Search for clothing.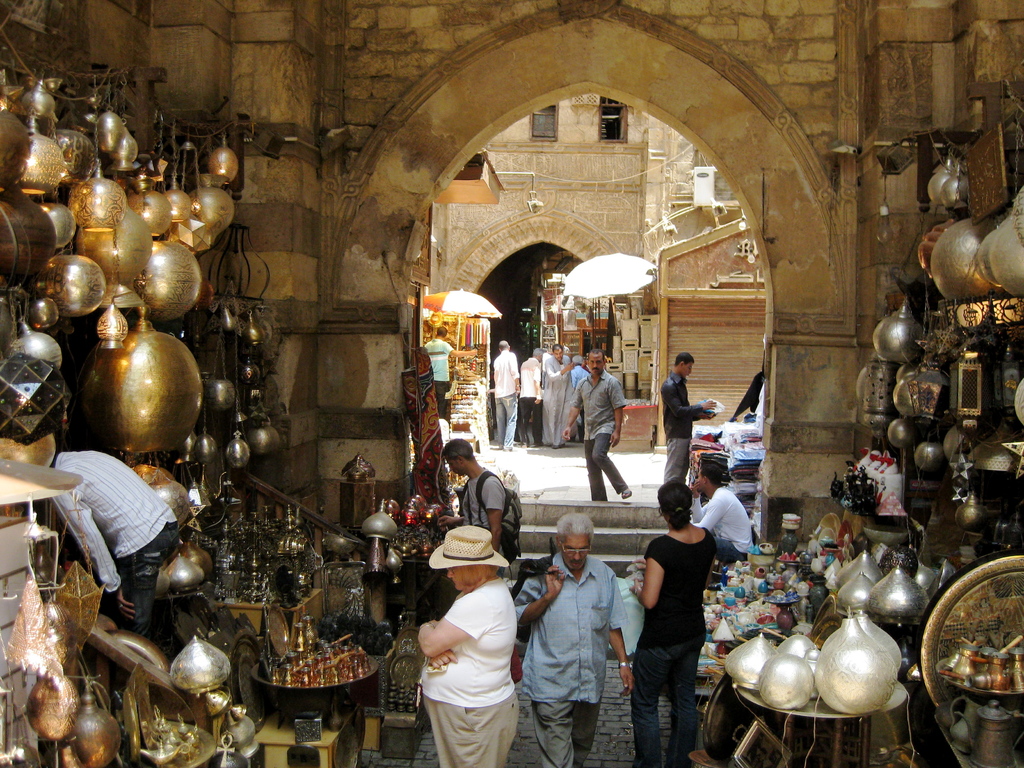
Found at crop(516, 356, 543, 447).
